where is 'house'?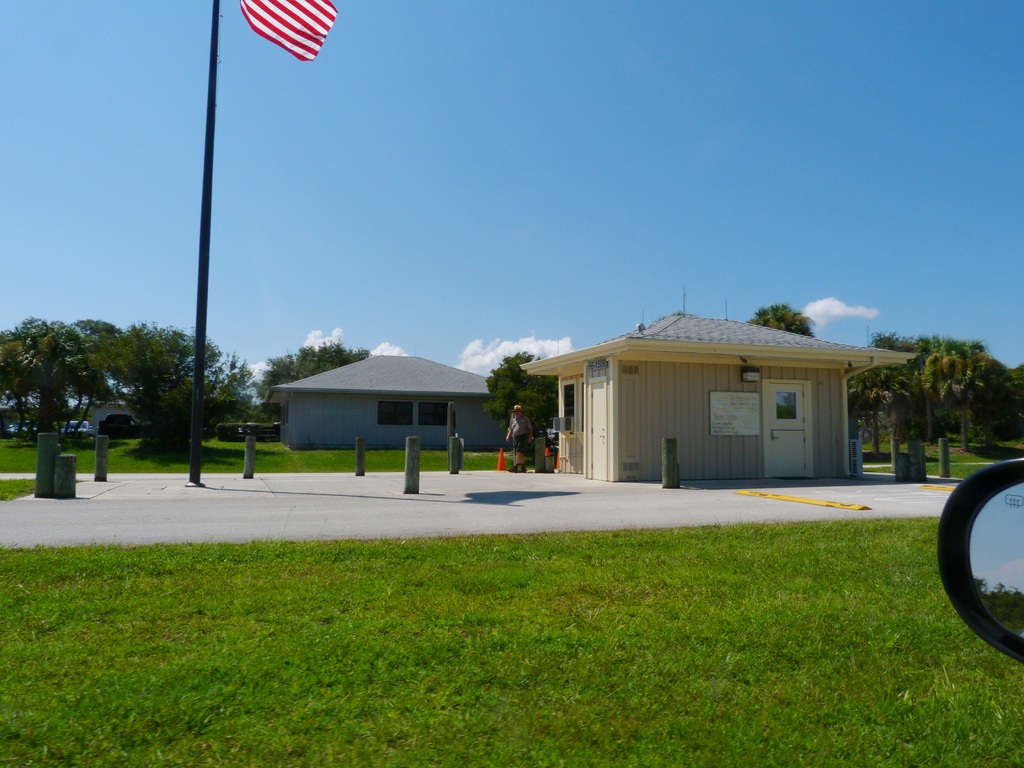
locate(524, 309, 902, 495).
